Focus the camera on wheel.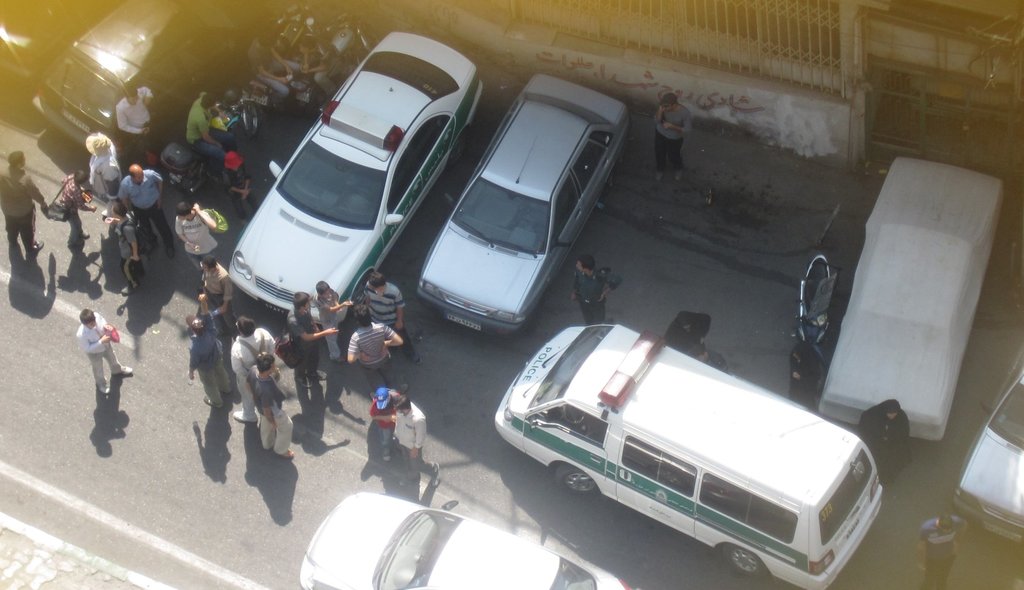
Focus region: x1=803, y1=254, x2=829, y2=306.
